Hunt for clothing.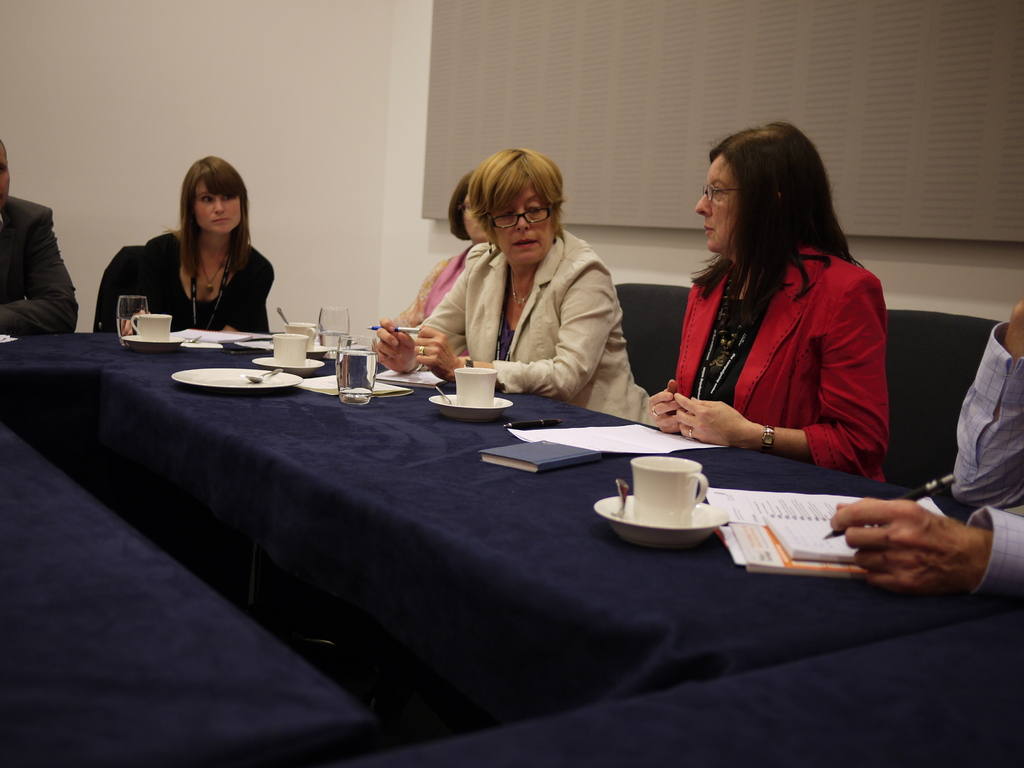
Hunted down at [left=945, top=311, right=1023, bottom=605].
